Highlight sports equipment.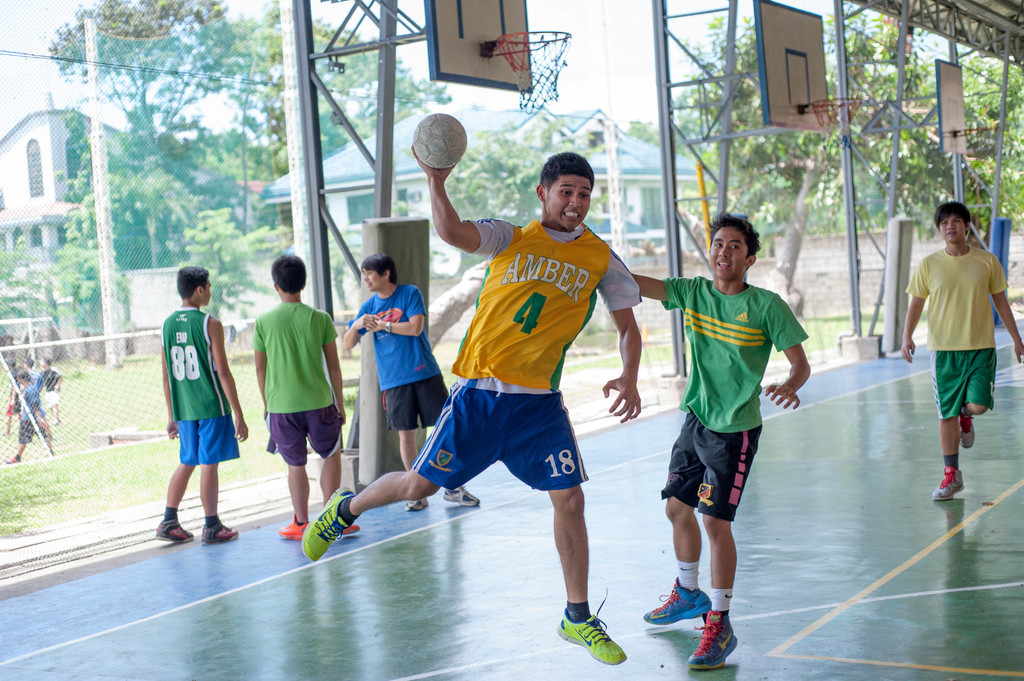
Highlighted region: <bbox>304, 489, 355, 561</bbox>.
